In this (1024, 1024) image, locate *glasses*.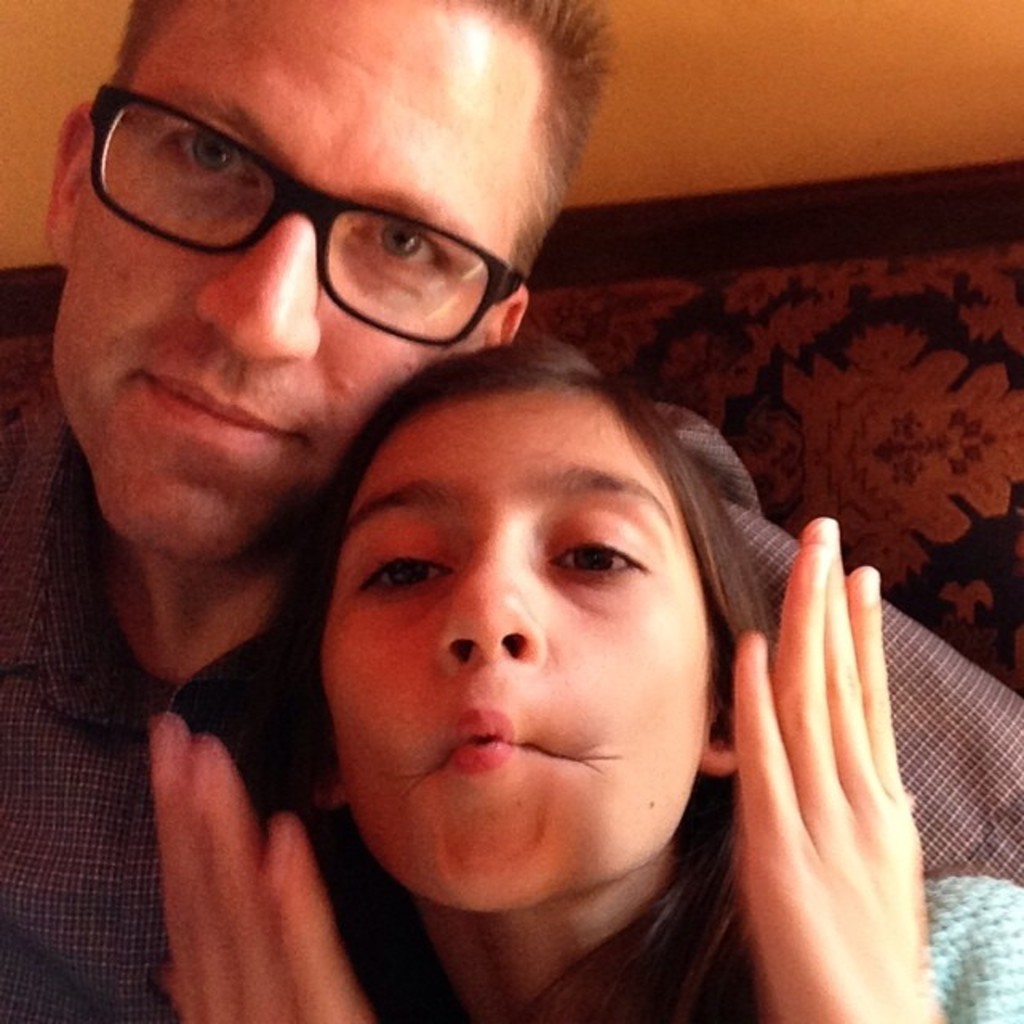
Bounding box: (85,83,526,344).
